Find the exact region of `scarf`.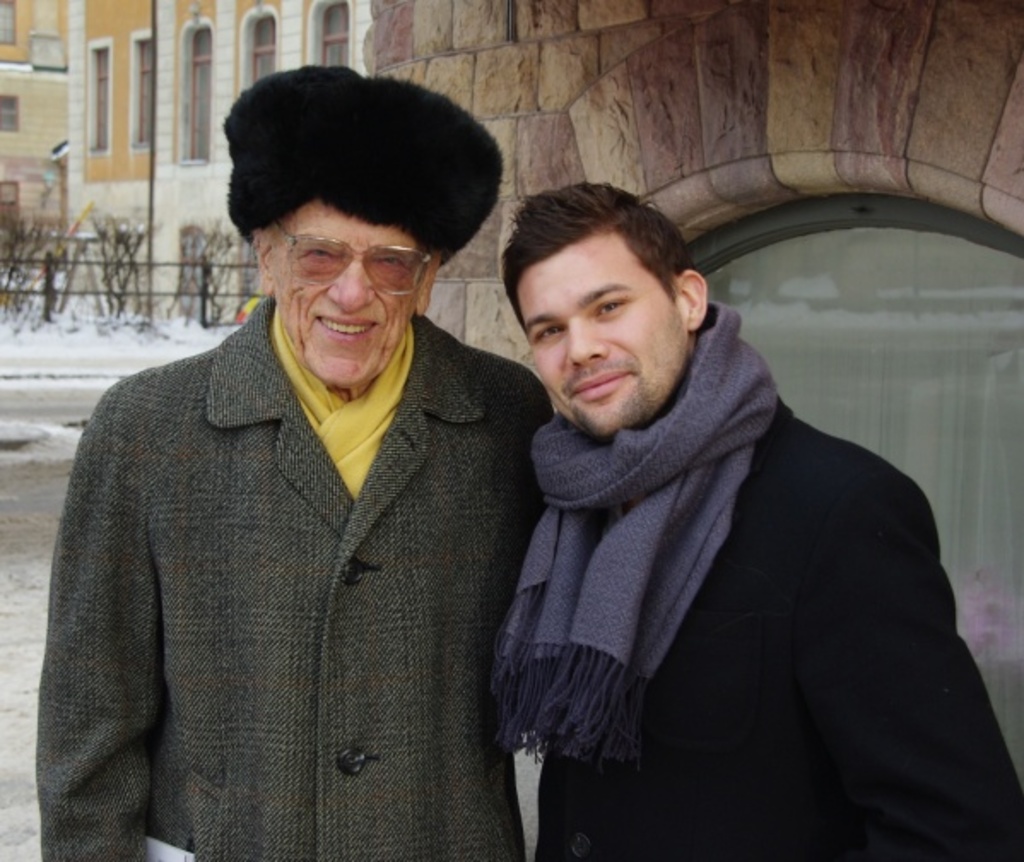
Exact region: (477,294,780,780).
